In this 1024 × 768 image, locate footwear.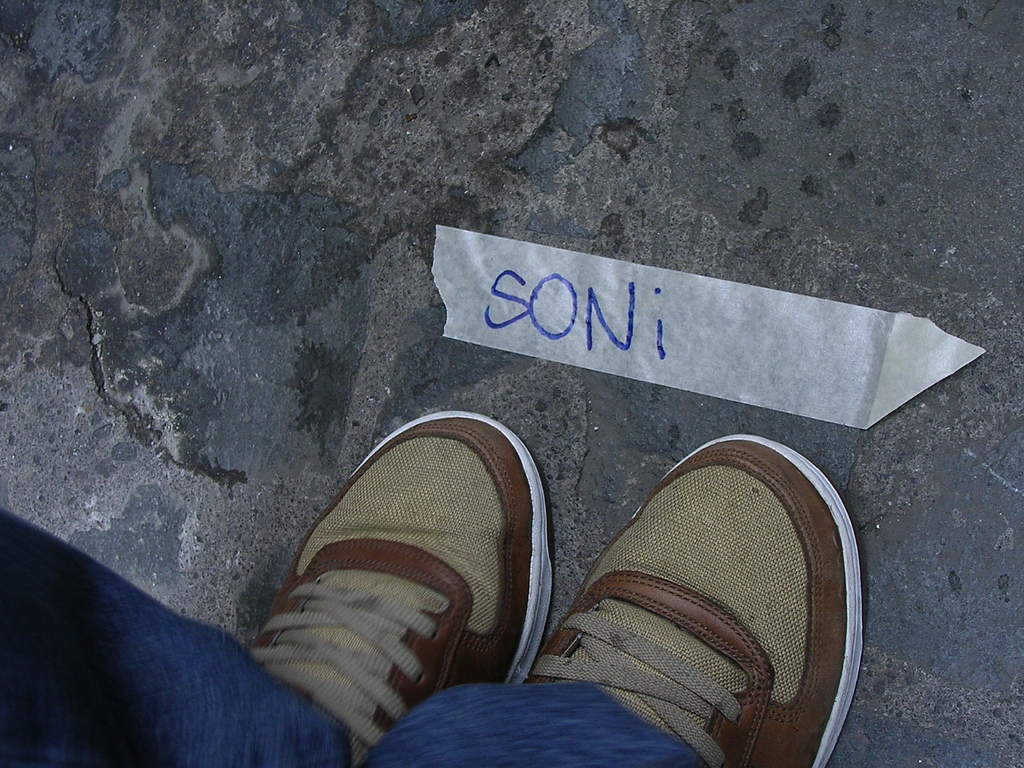
Bounding box: region(513, 433, 871, 767).
